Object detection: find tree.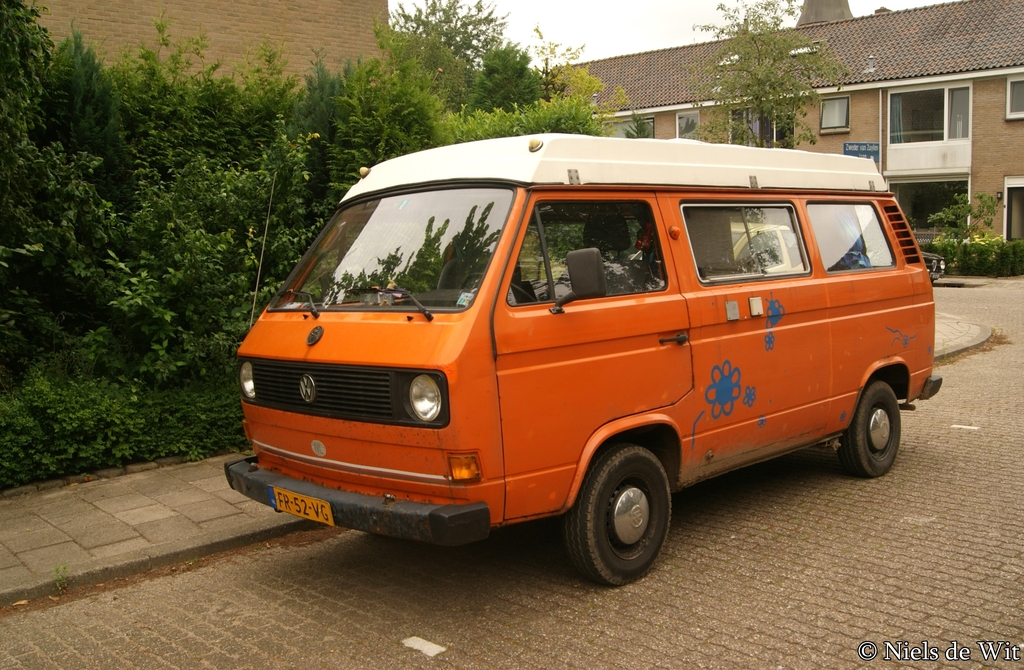
BBox(682, 20, 869, 131).
